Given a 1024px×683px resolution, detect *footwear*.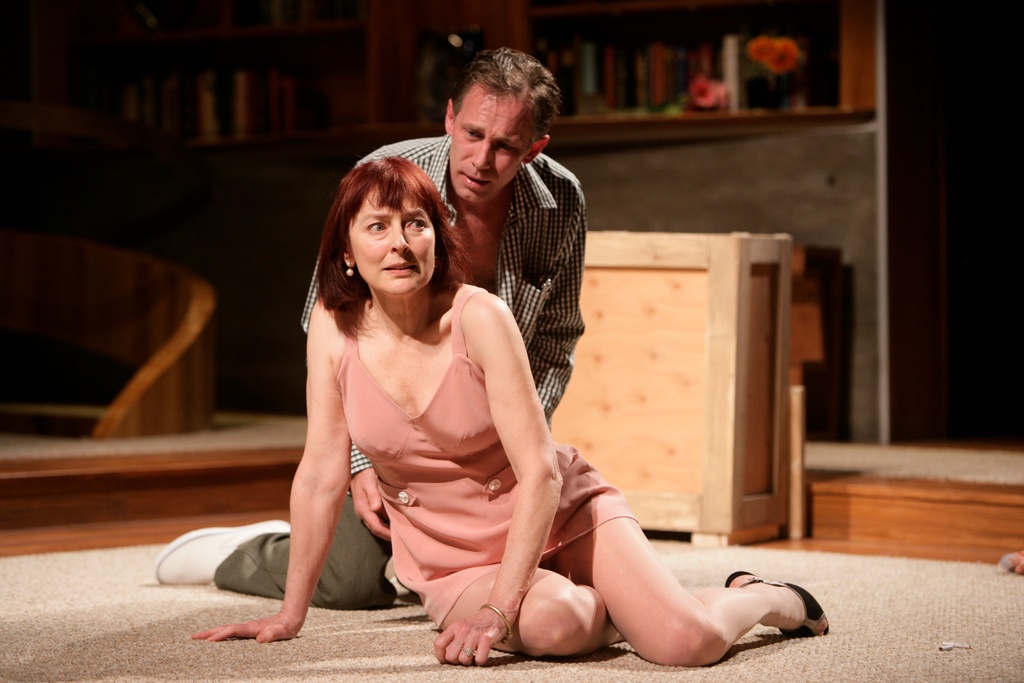
[723,570,833,639].
